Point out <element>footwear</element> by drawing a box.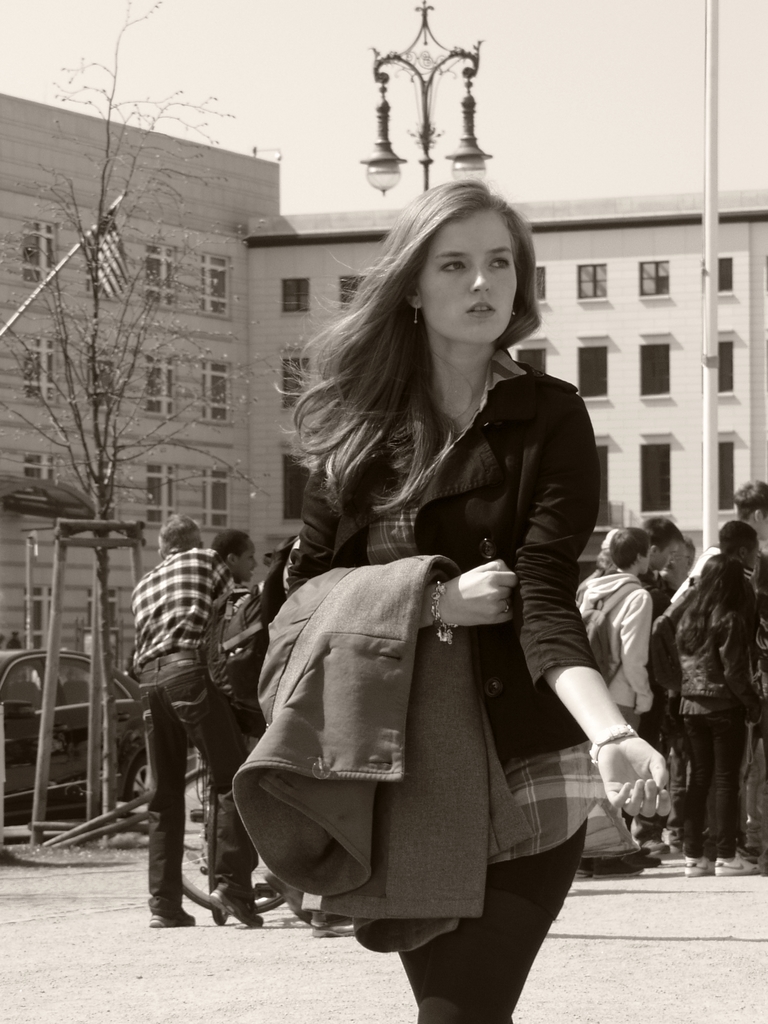
147:908:198:924.
